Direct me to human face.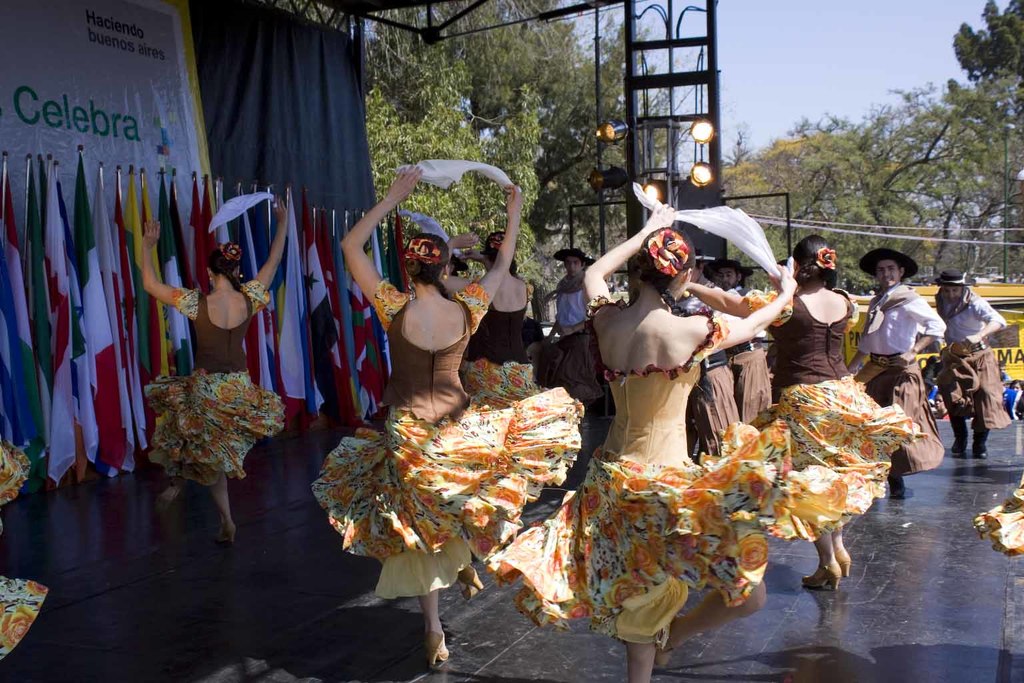
Direction: (877, 259, 899, 284).
